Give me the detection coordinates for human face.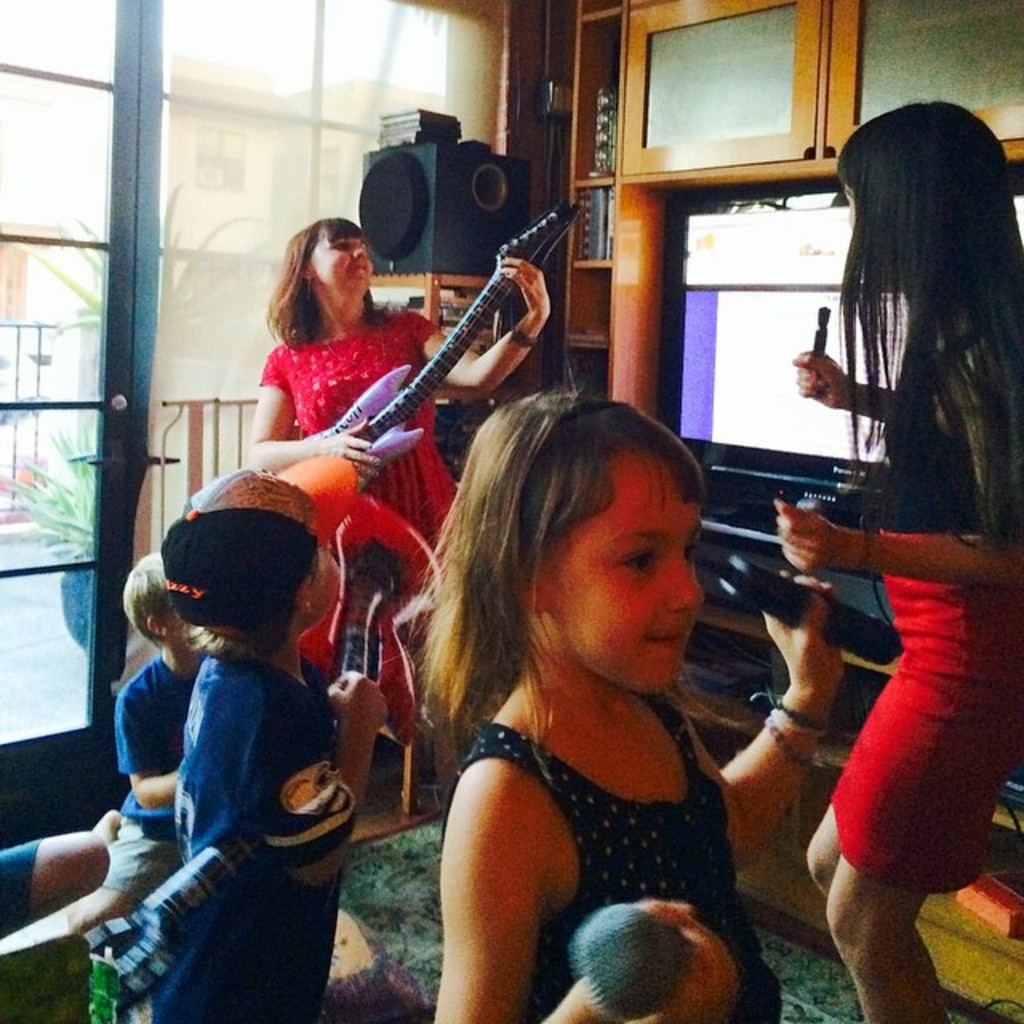
box=[310, 242, 373, 285].
